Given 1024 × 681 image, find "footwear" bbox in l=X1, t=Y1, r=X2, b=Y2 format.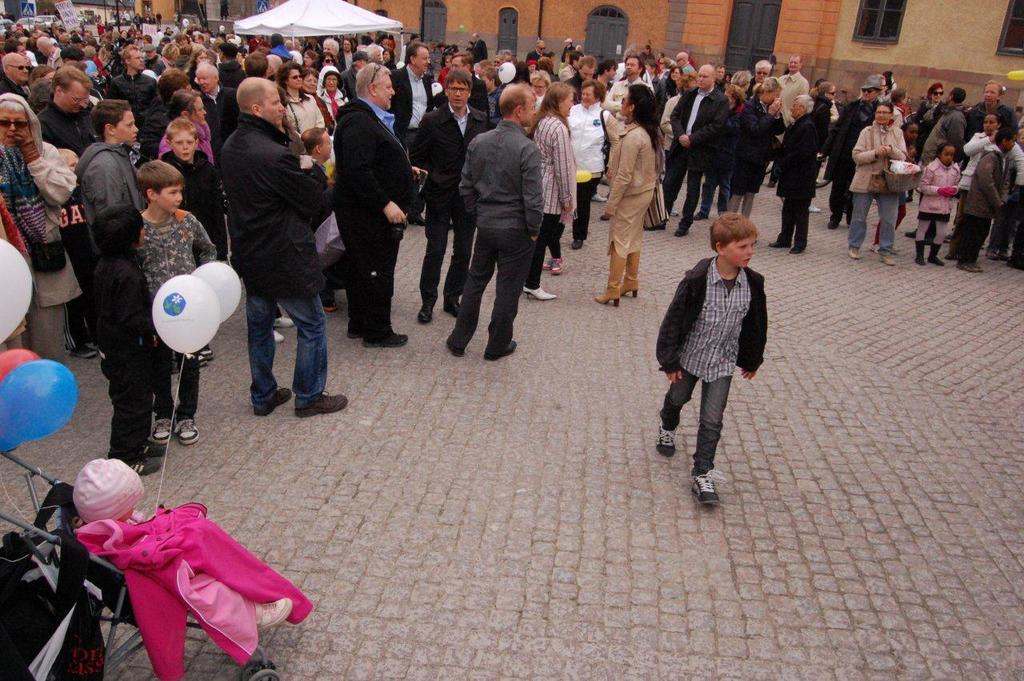
l=110, t=455, r=165, b=479.
